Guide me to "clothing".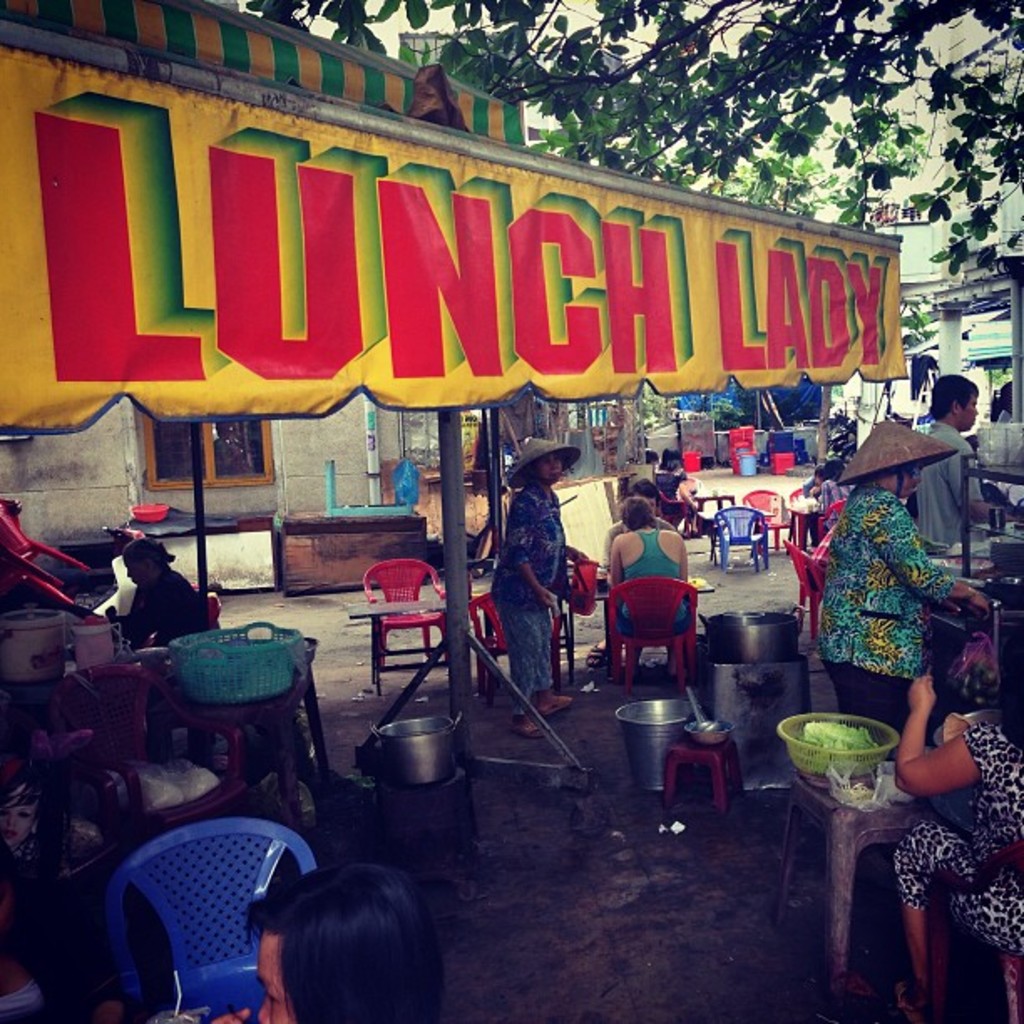
Guidance: x1=505 y1=597 x2=559 y2=718.
